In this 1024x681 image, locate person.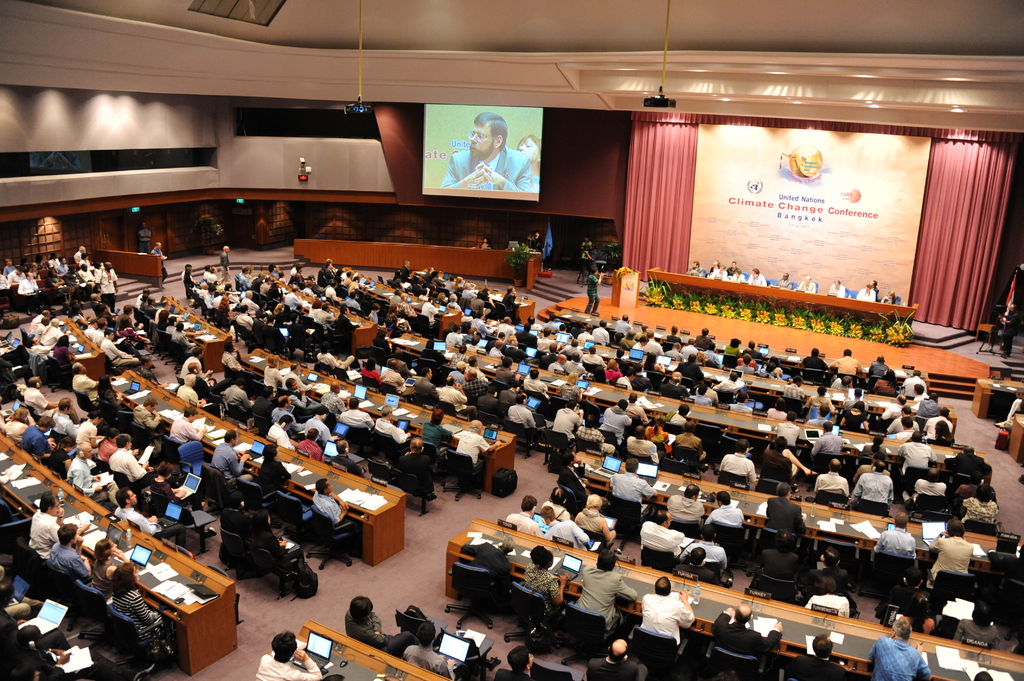
Bounding box: <box>665,344,682,364</box>.
